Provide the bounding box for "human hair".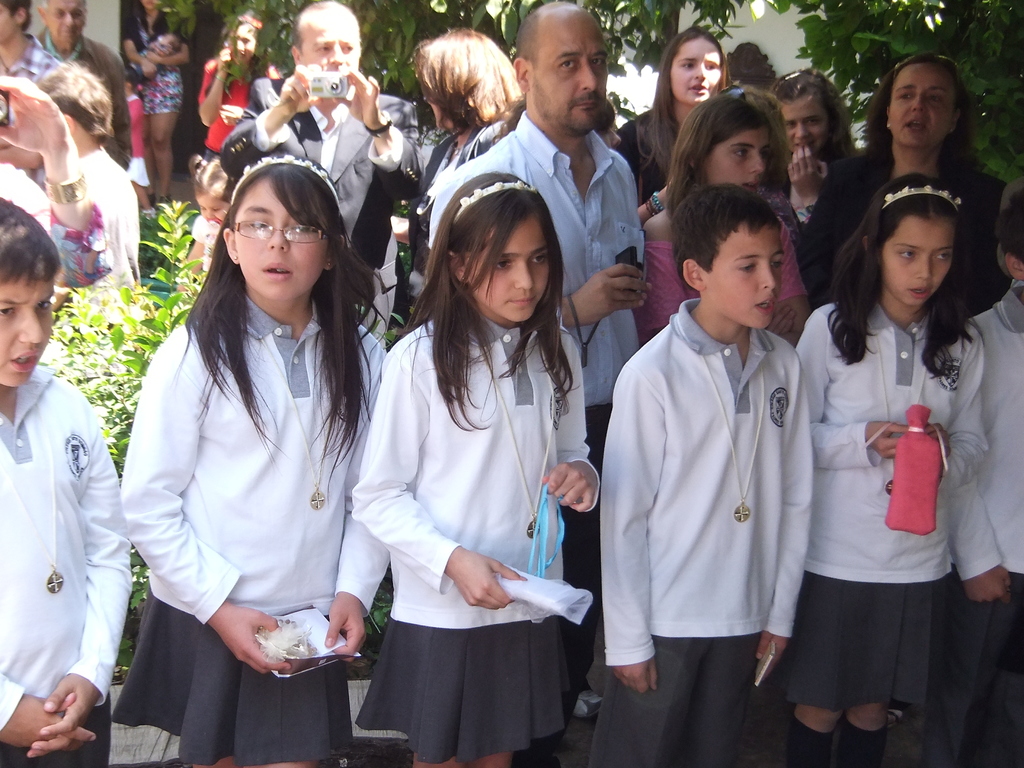
<bbox>191, 161, 232, 202</bbox>.
